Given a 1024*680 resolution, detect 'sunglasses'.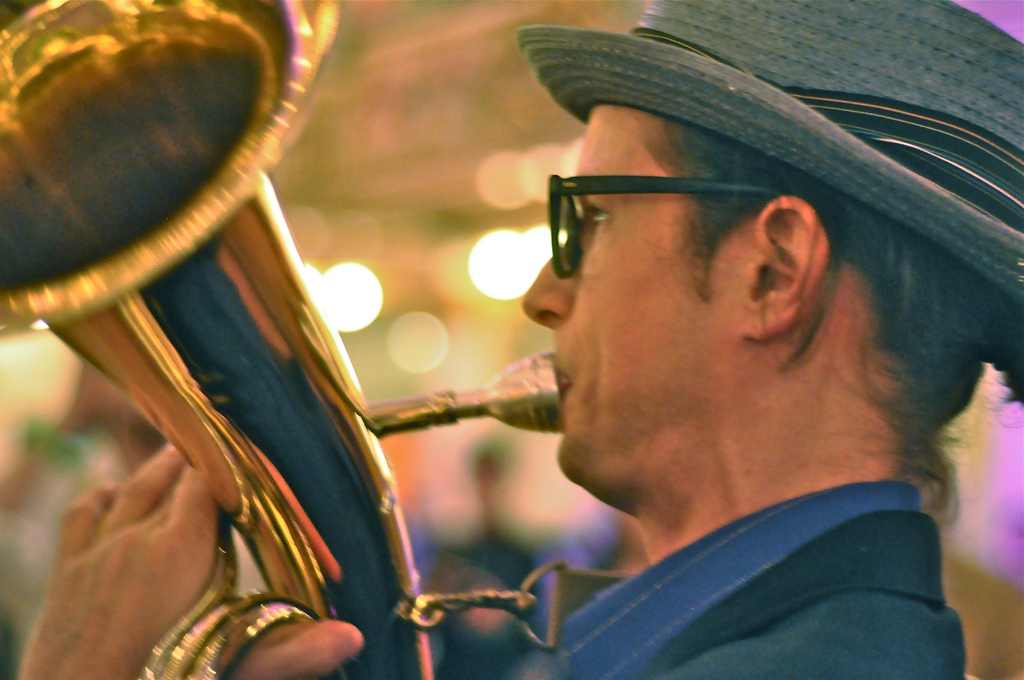
Rect(528, 159, 780, 282).
